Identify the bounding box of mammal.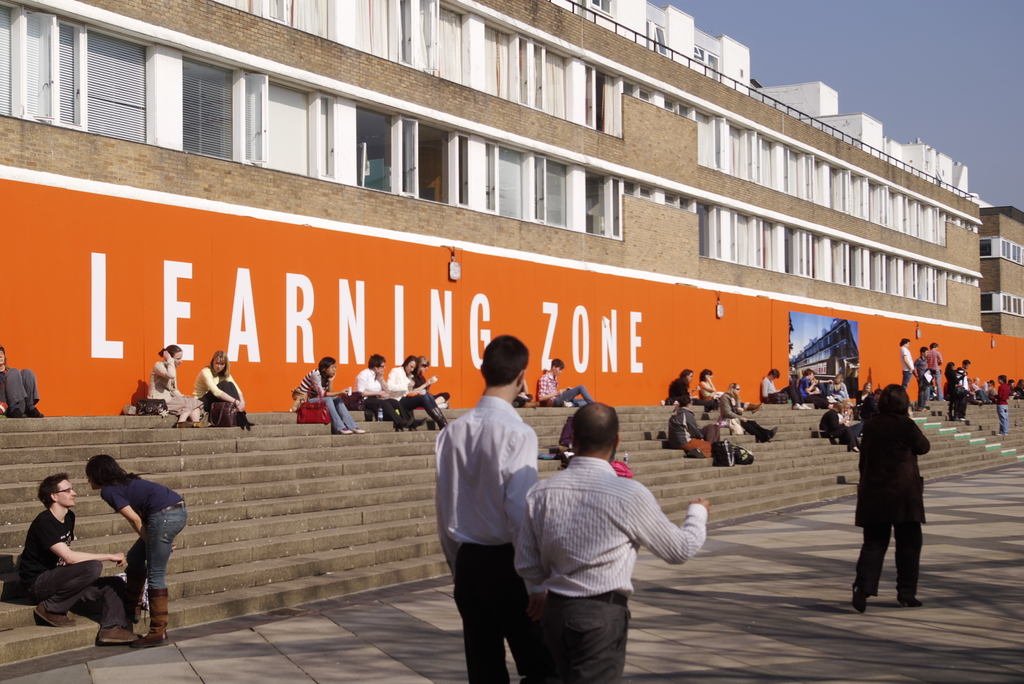
x1=200, y1=350, x2=253, y2=430.
